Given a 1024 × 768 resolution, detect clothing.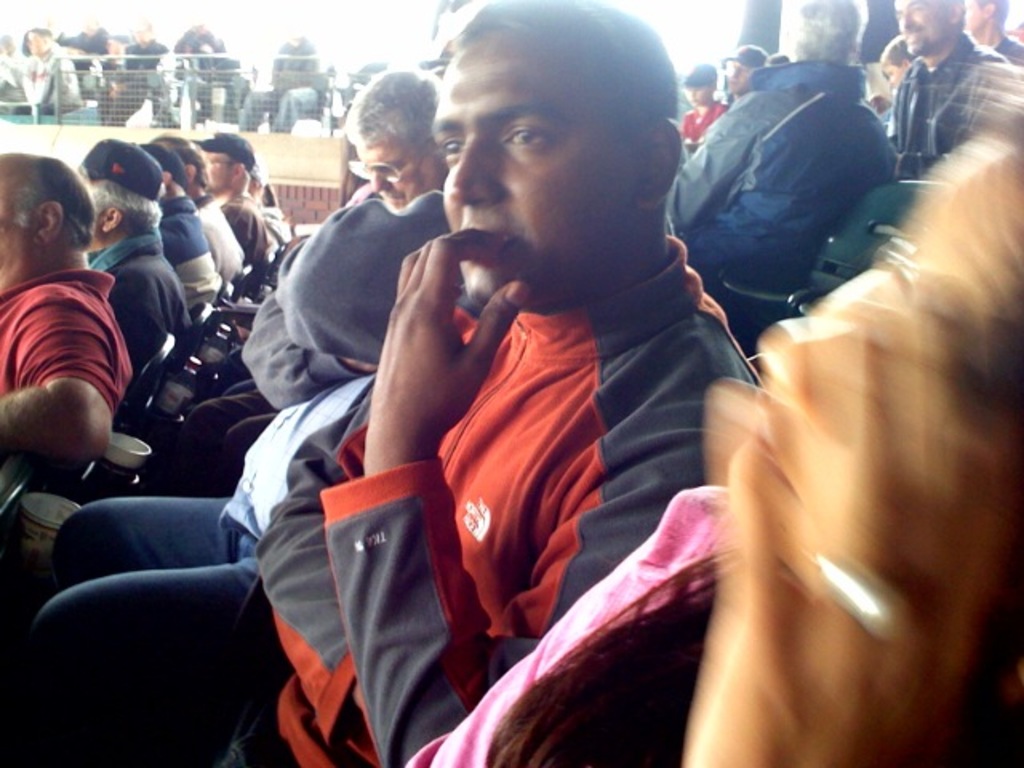
682 98 726 144.
